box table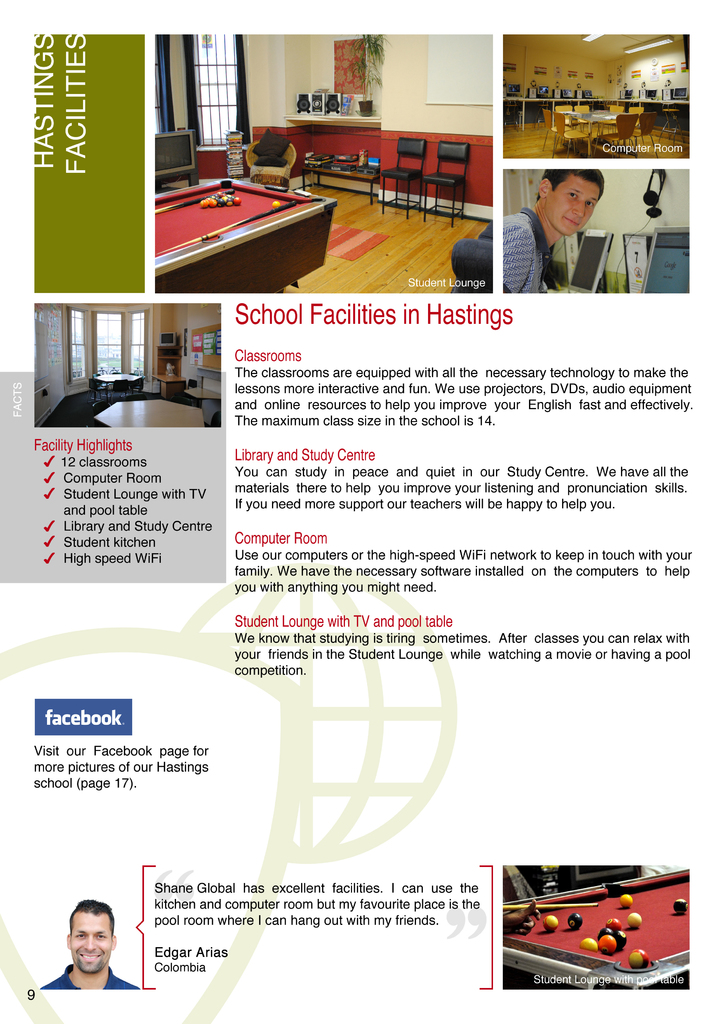
region(503, 867, 694, 993)
